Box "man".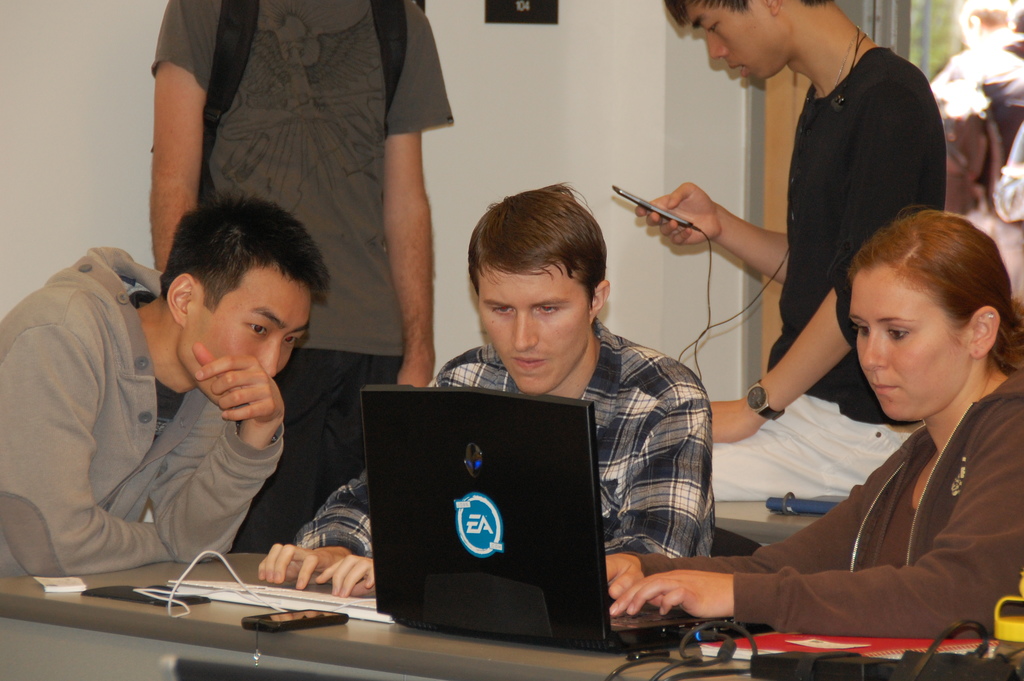
[left=636, top=0, right=947, bottom=556].
